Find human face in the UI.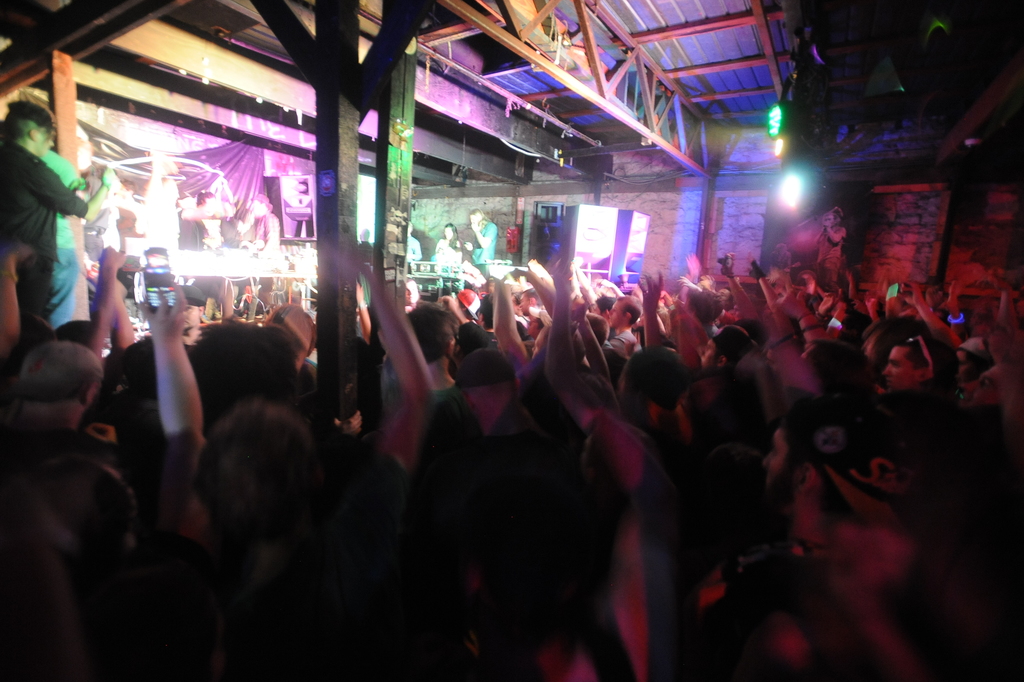
UI element at 761,429,788,507.
